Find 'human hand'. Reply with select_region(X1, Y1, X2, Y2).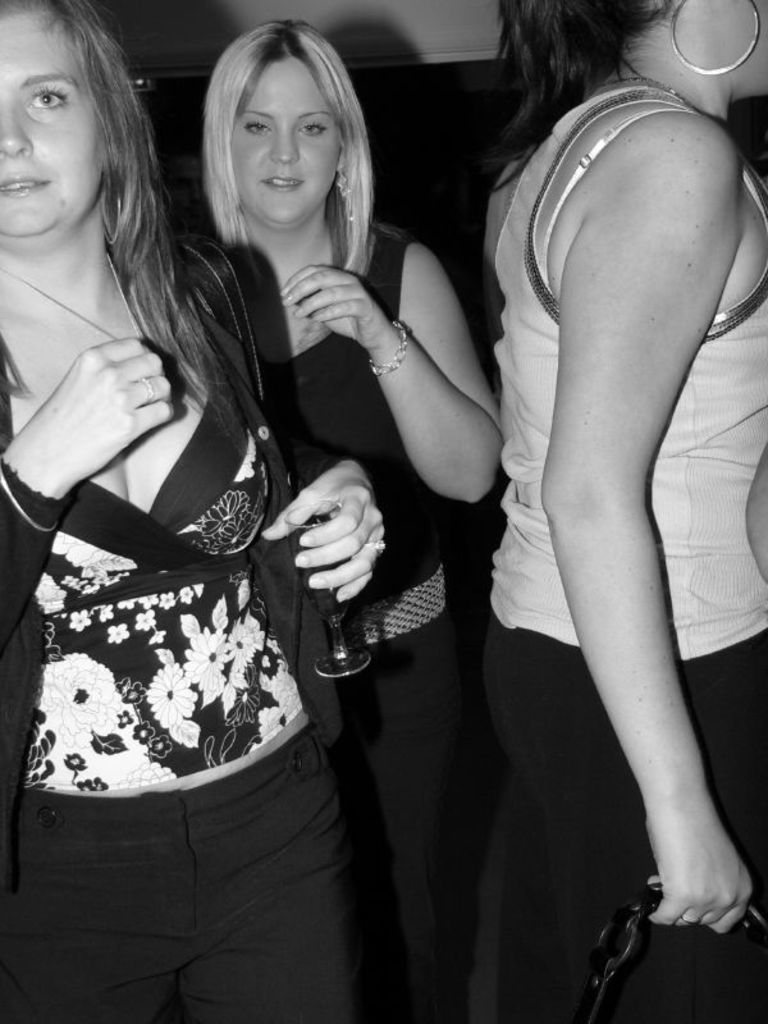
select_region(649, 812, 760, 941).
